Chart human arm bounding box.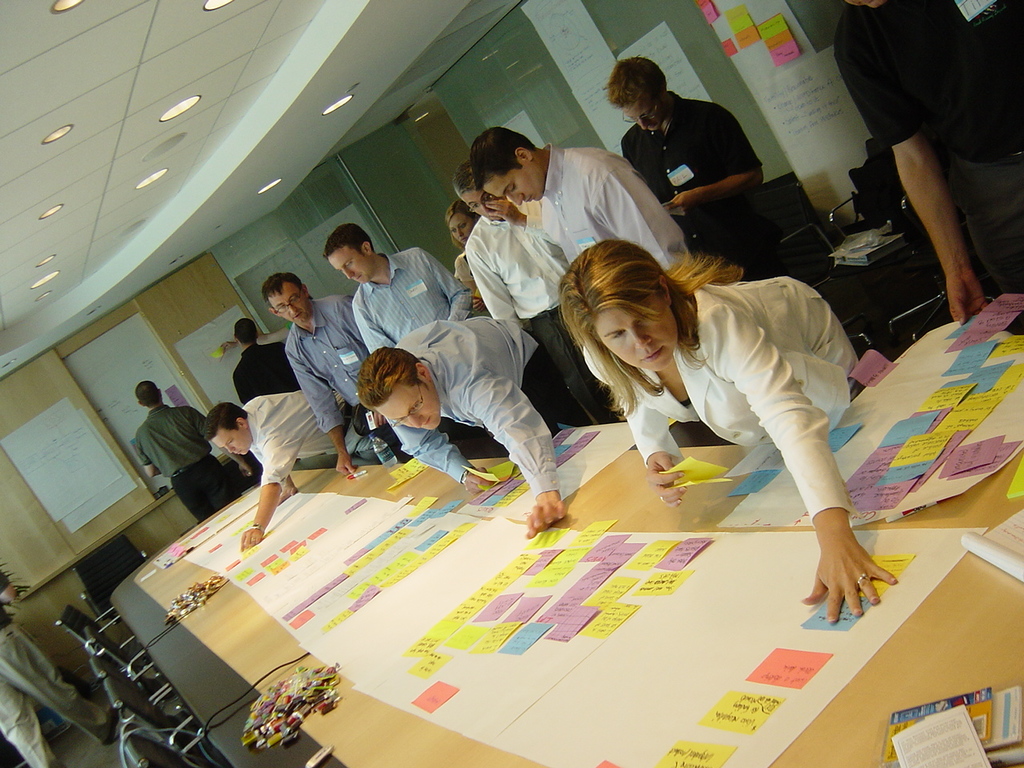
Charted: [340, 298, 382, 428].
